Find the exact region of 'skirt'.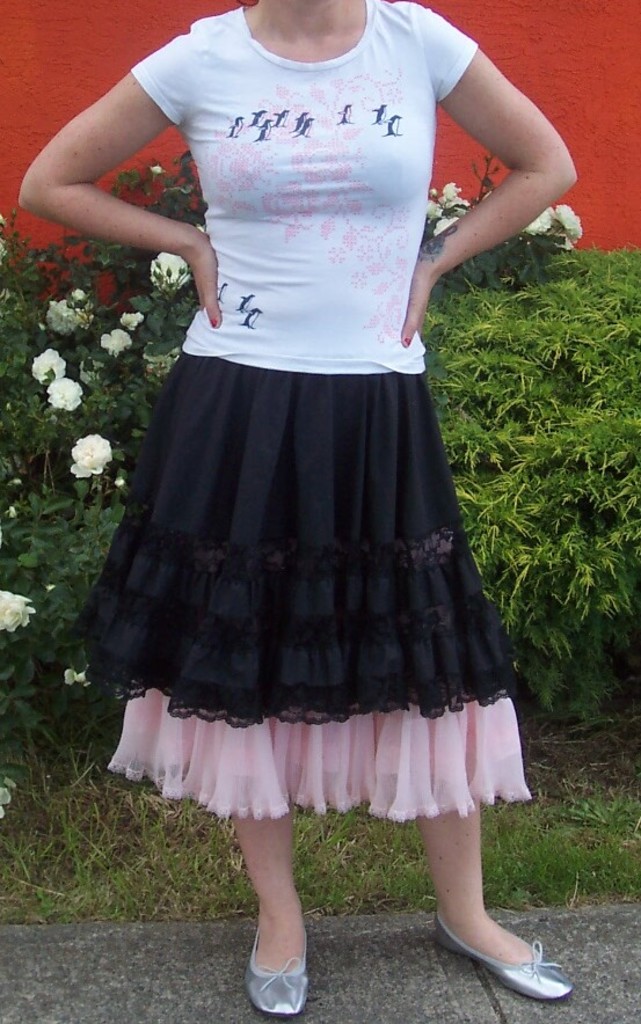
Exact region: (x1=66, y1=352, x2=539, y2=818).
